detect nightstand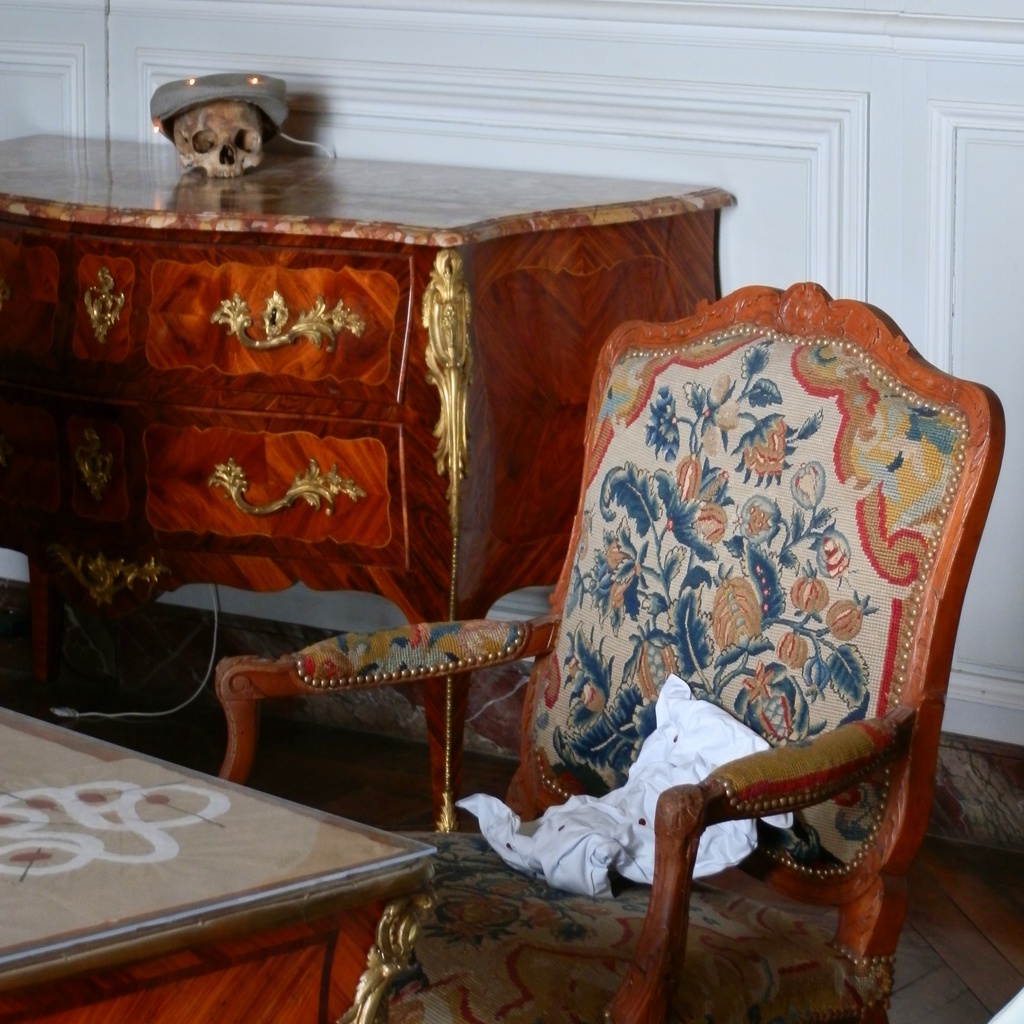
crop(0, 126, 740, 839)
